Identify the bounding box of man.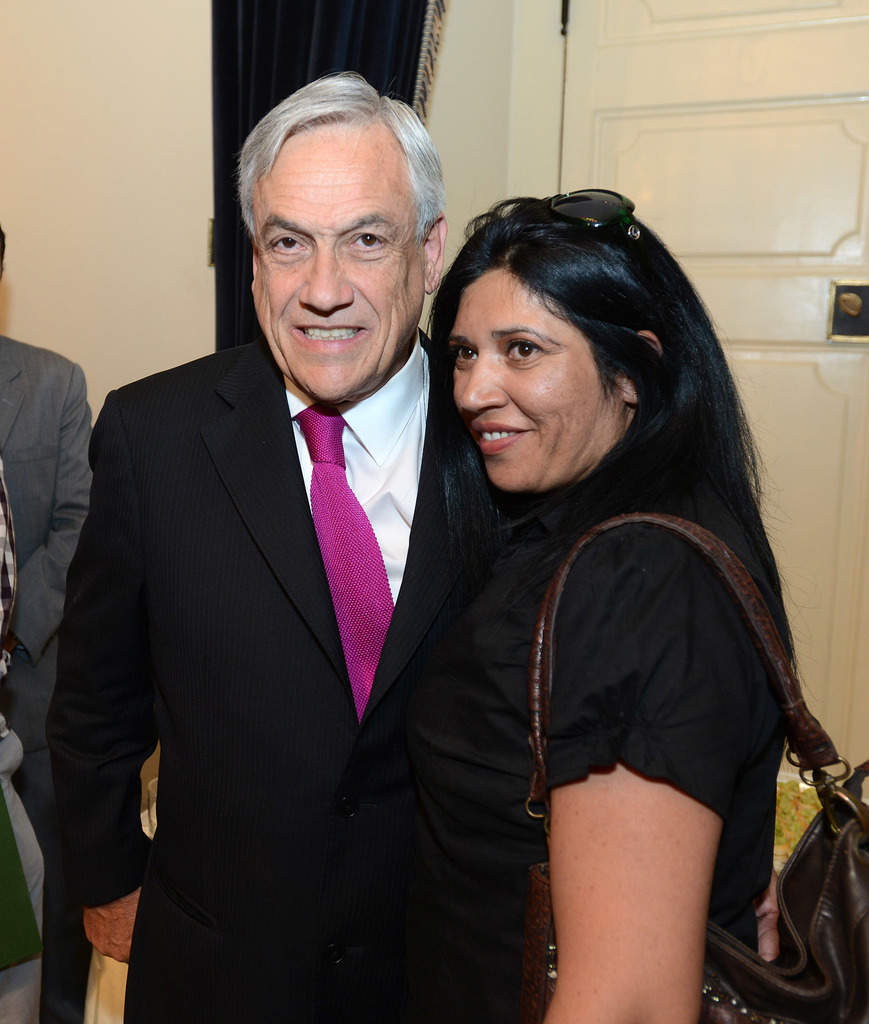
l=42, t=73, r=591, b=1023.
